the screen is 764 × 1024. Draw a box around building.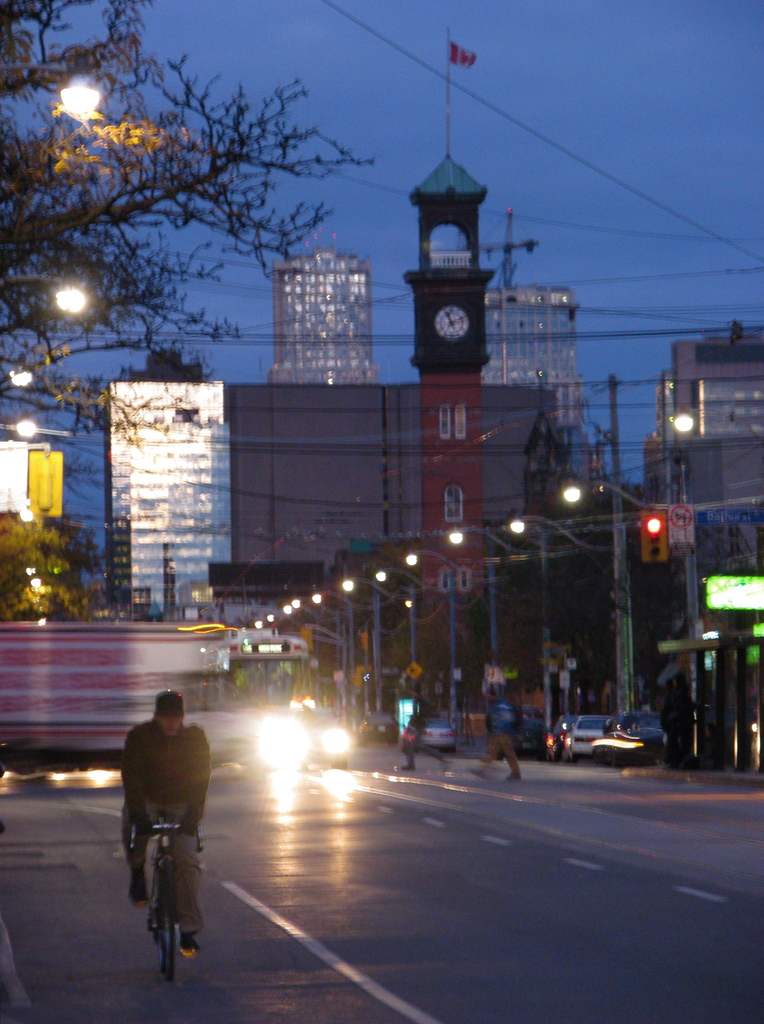
[left=101, top=345, right=231, bottom=614].
